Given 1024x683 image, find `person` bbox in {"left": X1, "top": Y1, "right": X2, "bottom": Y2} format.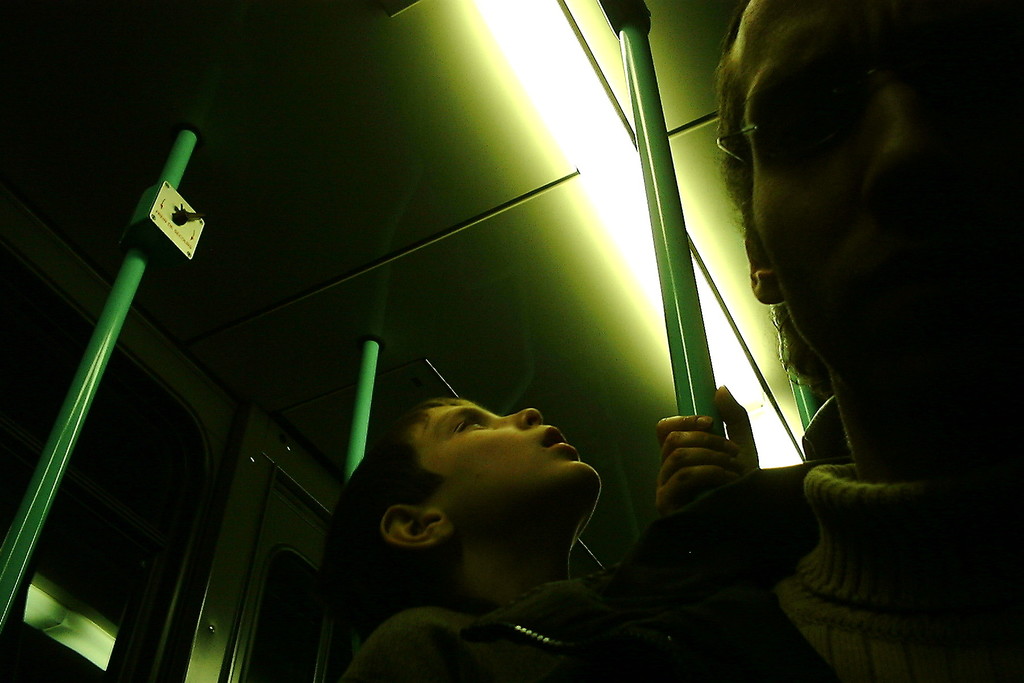
{"left": 697, "top": 0, "right": 1023, "bottom": 682}.
